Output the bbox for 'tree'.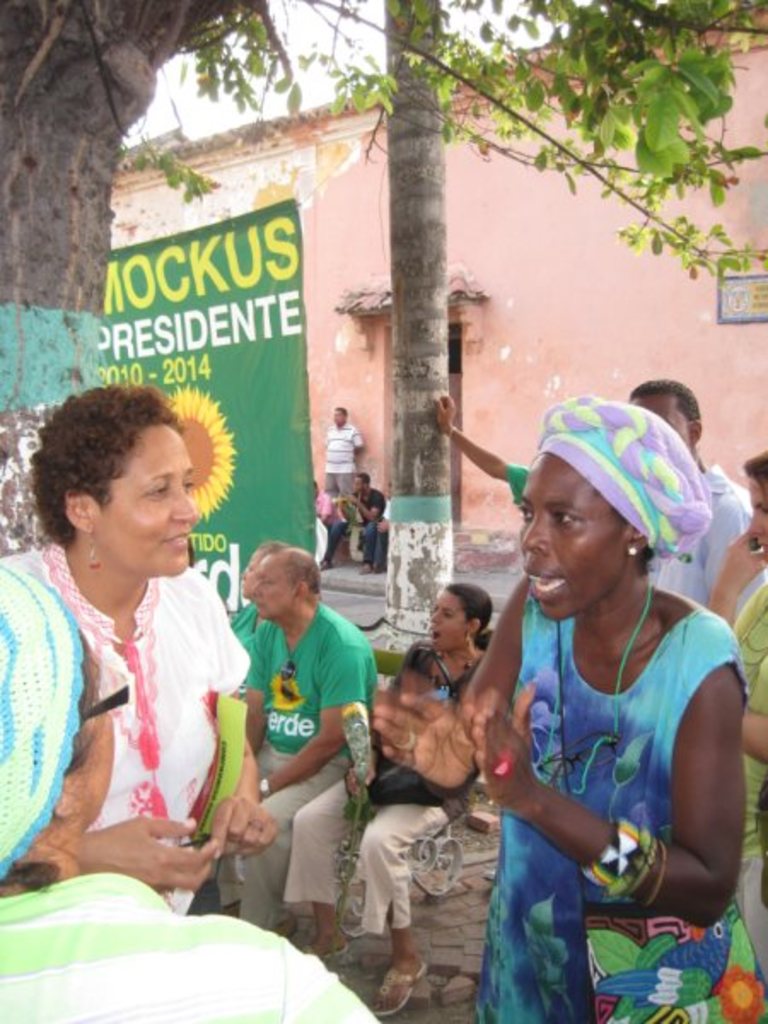
Rect(0, 0, 766, 560).
